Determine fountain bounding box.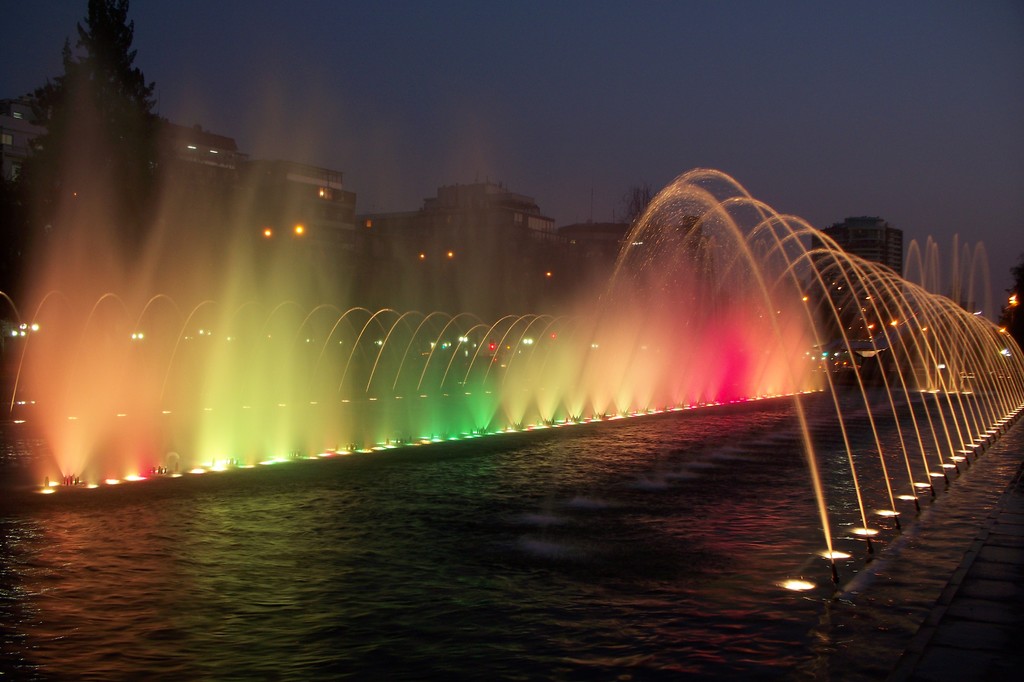
Determined: [x1=0, y1=161, x2=1023, y2=678].
